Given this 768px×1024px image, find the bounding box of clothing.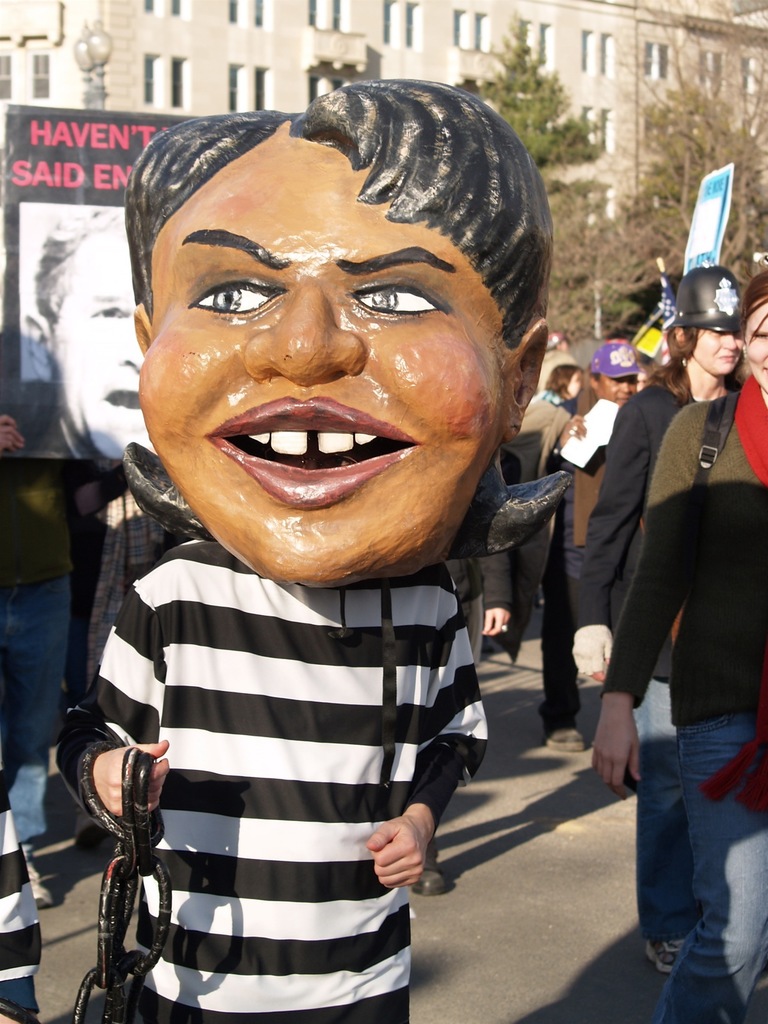
region(568, 379, 694, 629).
